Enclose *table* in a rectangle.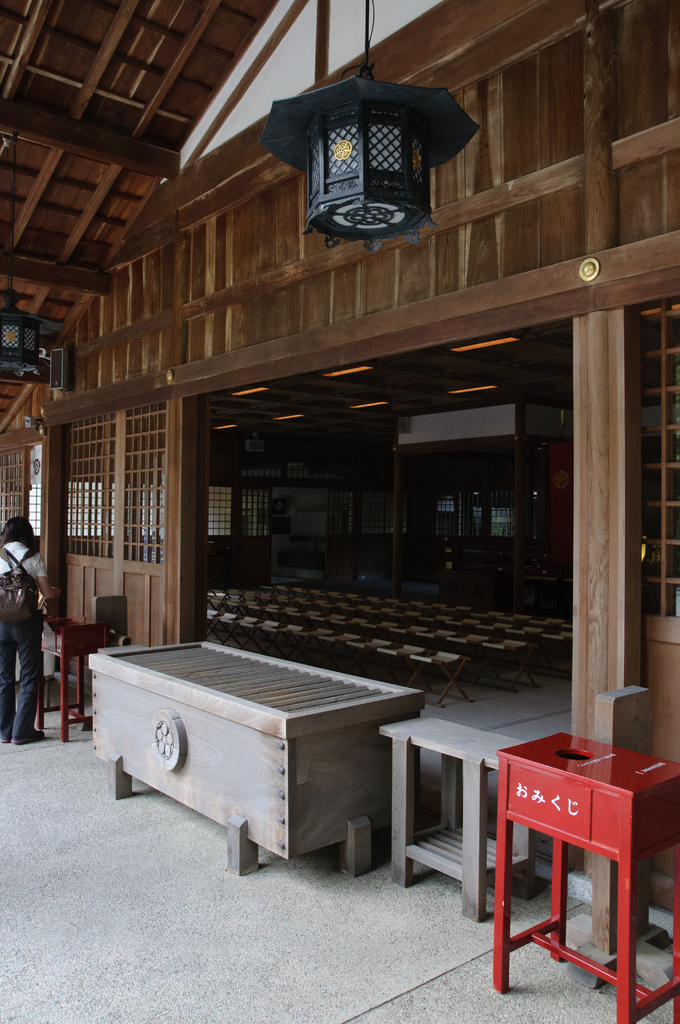
(385,714,513,910).
